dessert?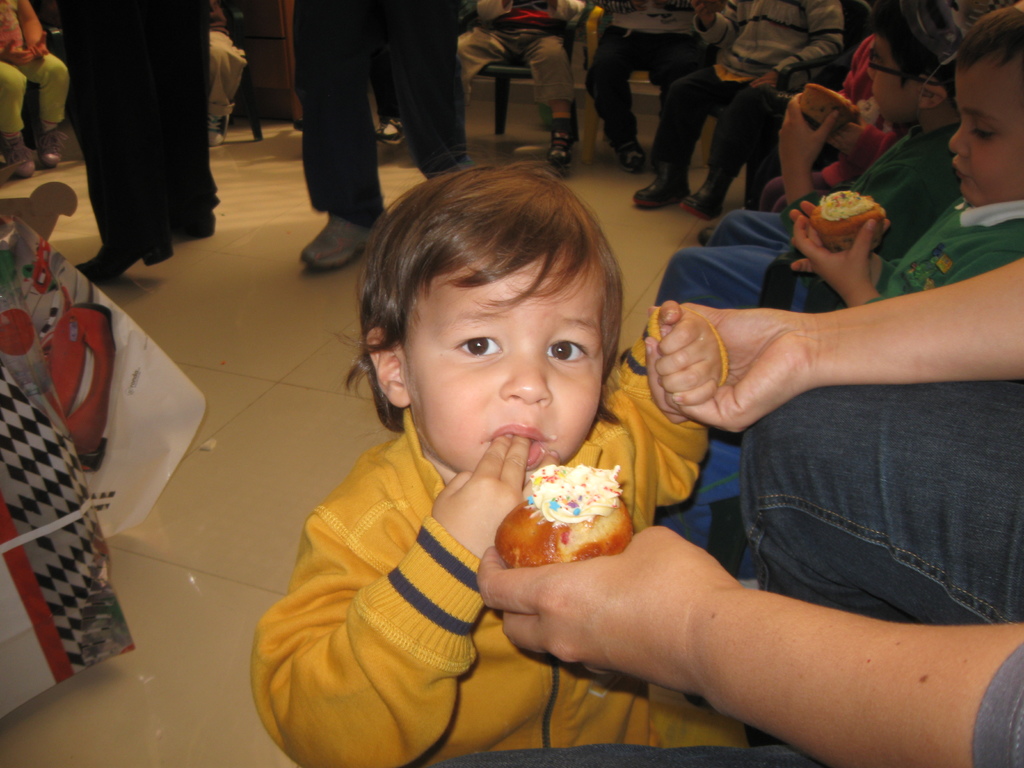
x1=810 y1=193 x2=891 y2=251
